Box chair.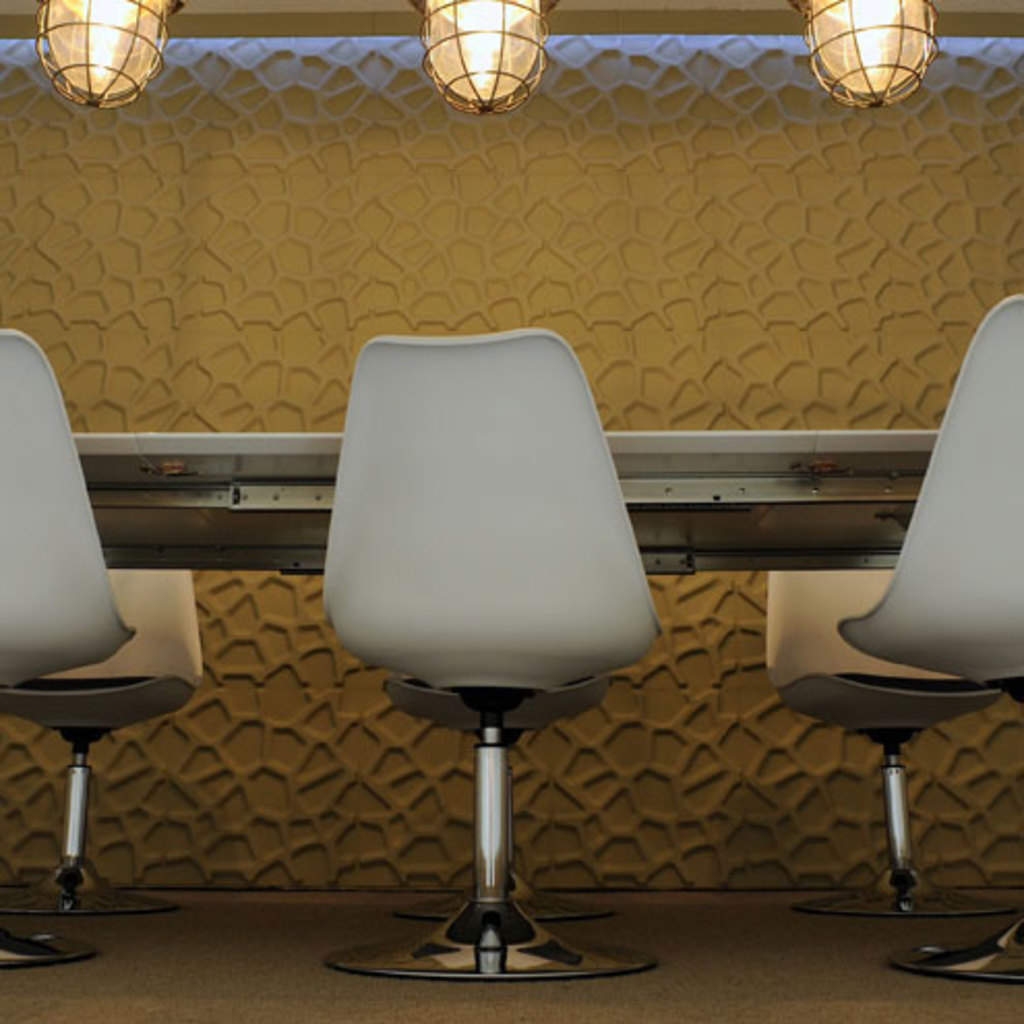
[left=0, top=321, right=139, bottom=970].
